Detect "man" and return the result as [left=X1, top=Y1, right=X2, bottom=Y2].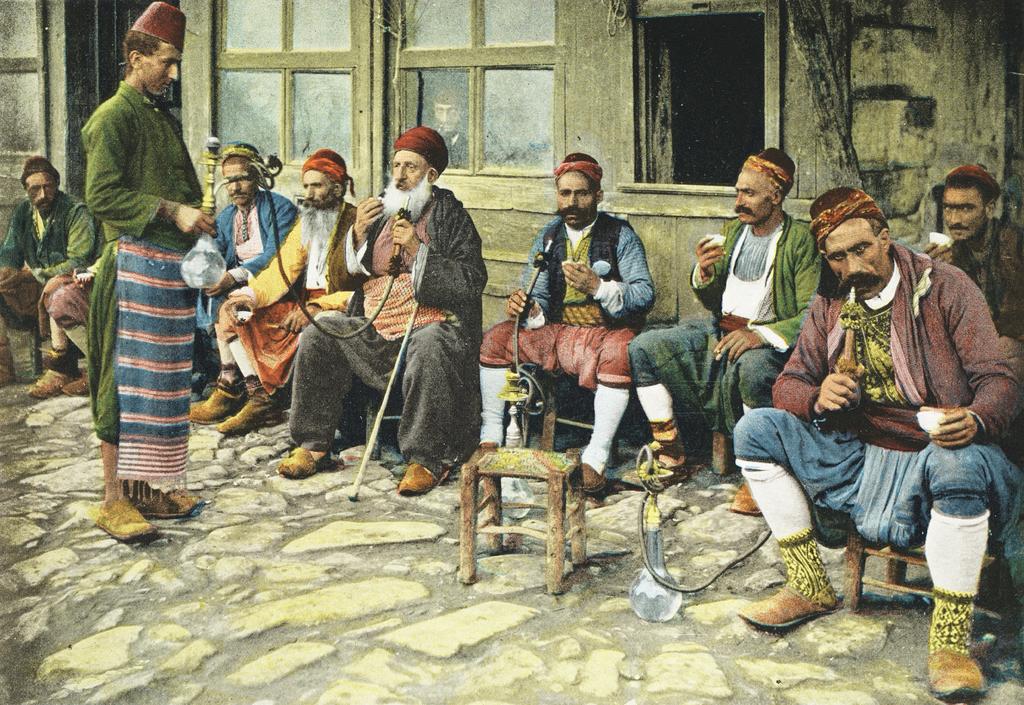
[left=628, top=140, right=821, bottom=519].
